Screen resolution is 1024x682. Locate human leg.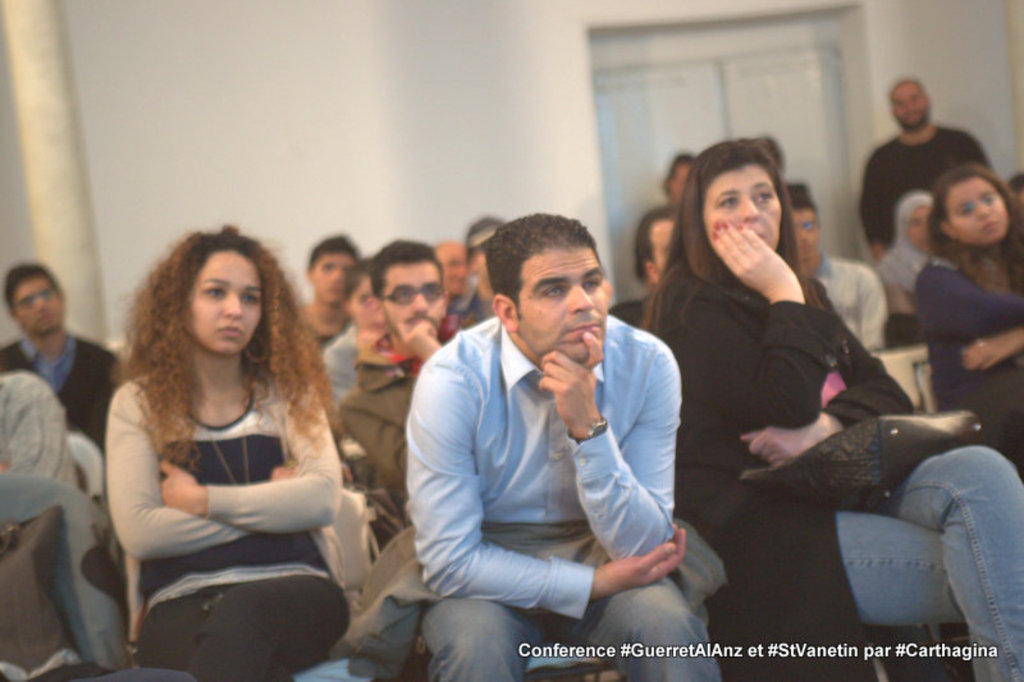
pyautogui.locateOnScreen(836, 447, 1023, 681).
